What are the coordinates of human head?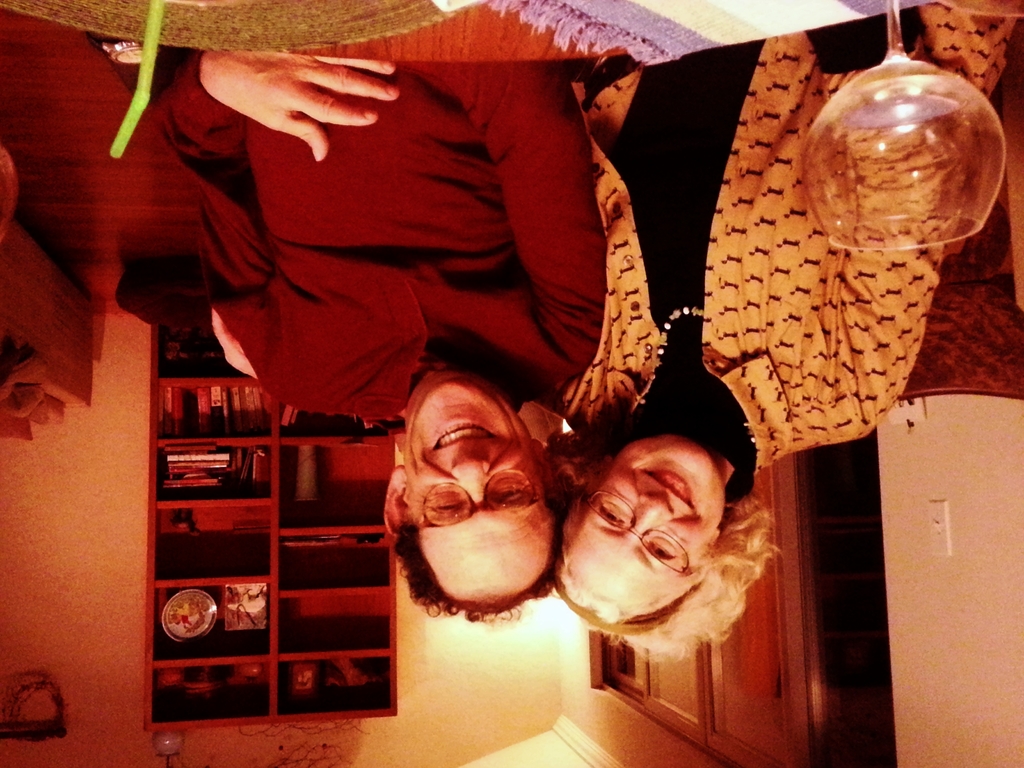
(387,377,563,628).
